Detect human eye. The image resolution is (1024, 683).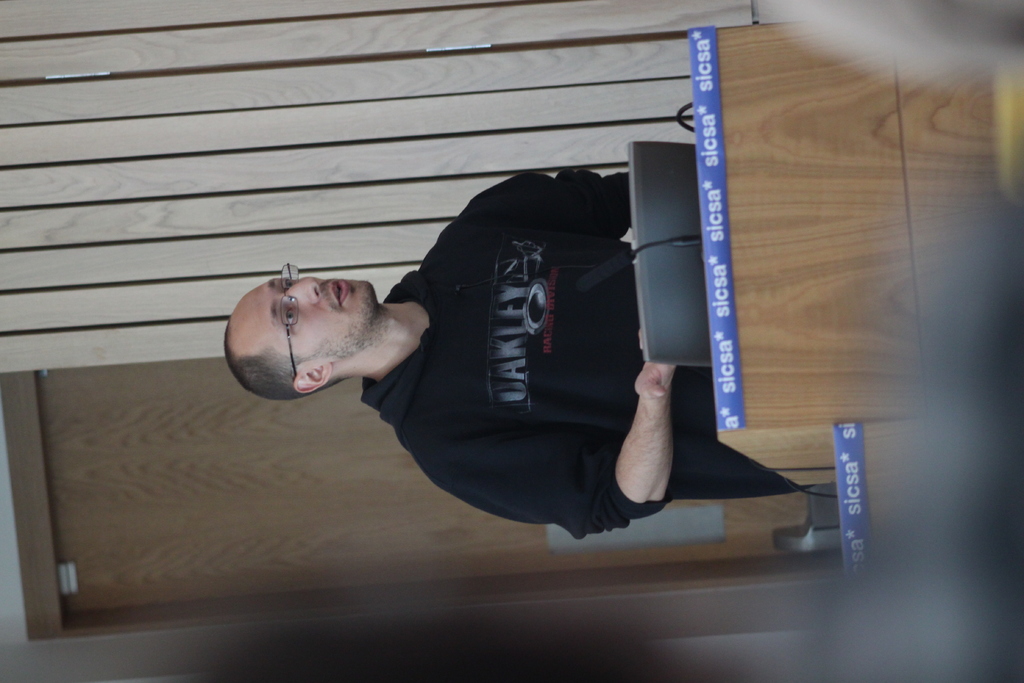
bbox(278, 306, 299, 331).
